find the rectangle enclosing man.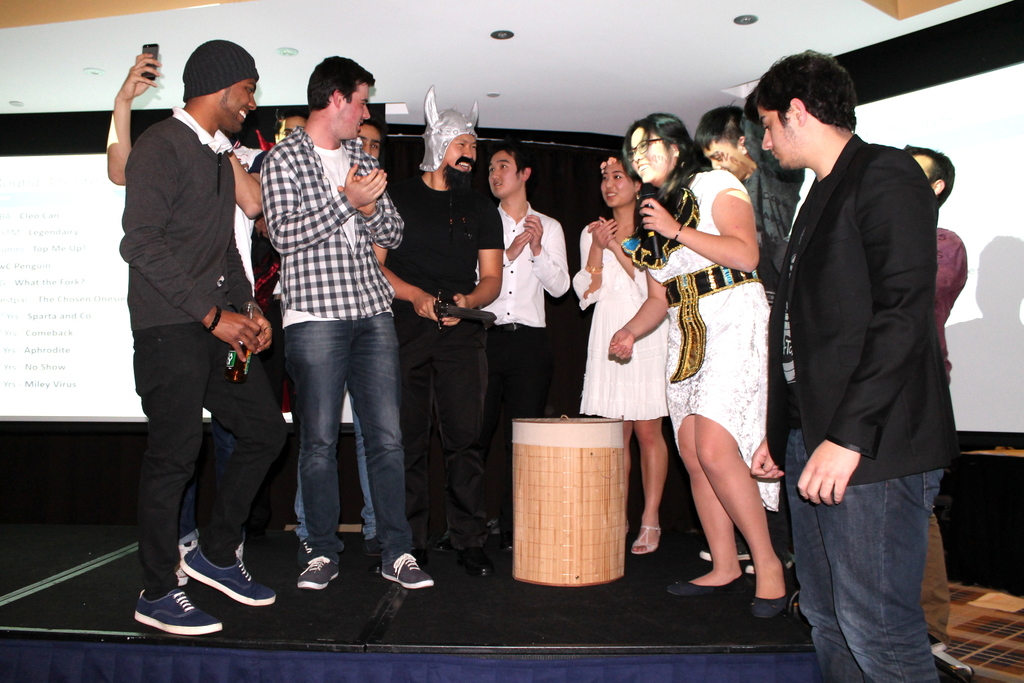
detection(900, 146, 964, 682).
